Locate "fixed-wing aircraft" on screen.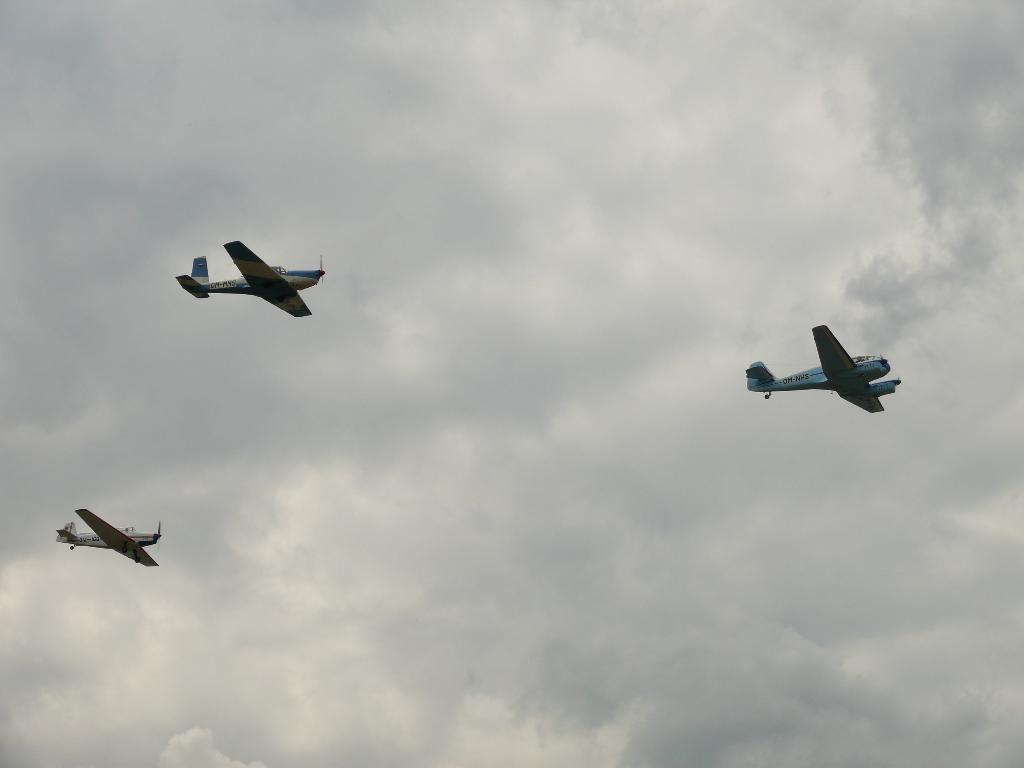
On screen at bbox(174, 238, 325, 312).
